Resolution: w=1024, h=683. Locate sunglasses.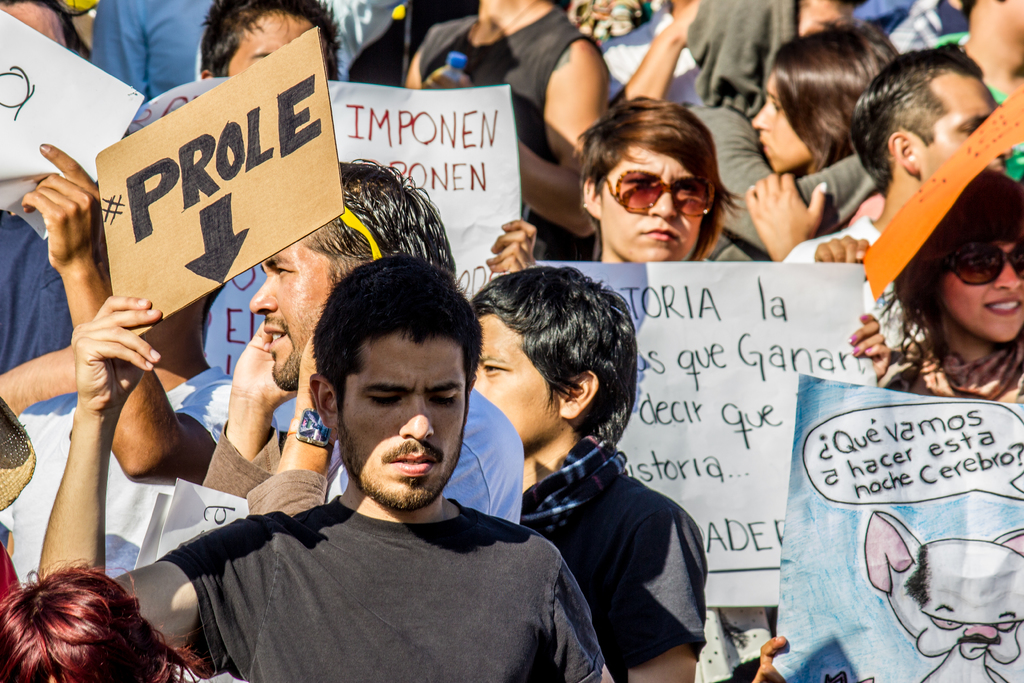
bbox=(596, 157, 714, 227).
